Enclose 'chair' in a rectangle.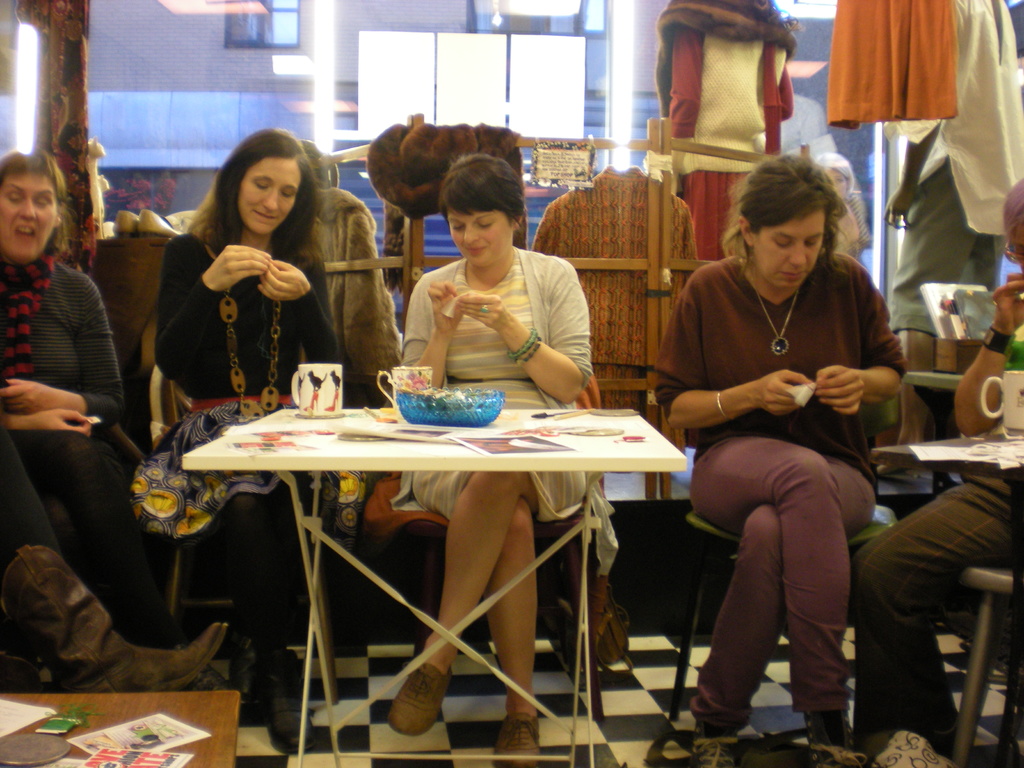
[left=673, top=394, right=902, bottom=716].
